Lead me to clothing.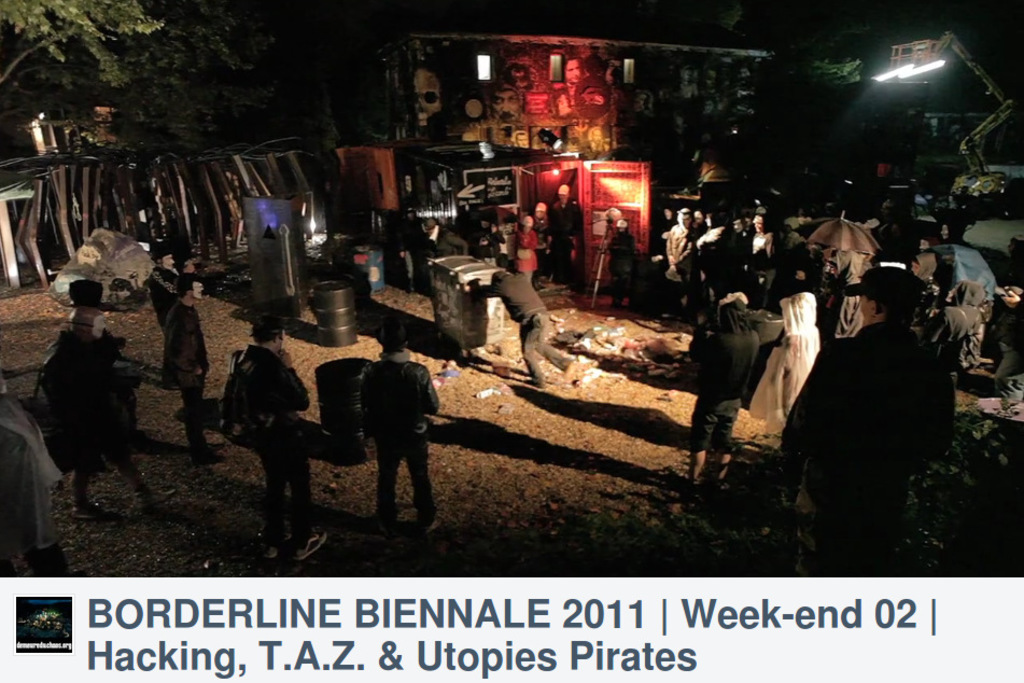
Lead to box=[162, 295, 209, 466].
